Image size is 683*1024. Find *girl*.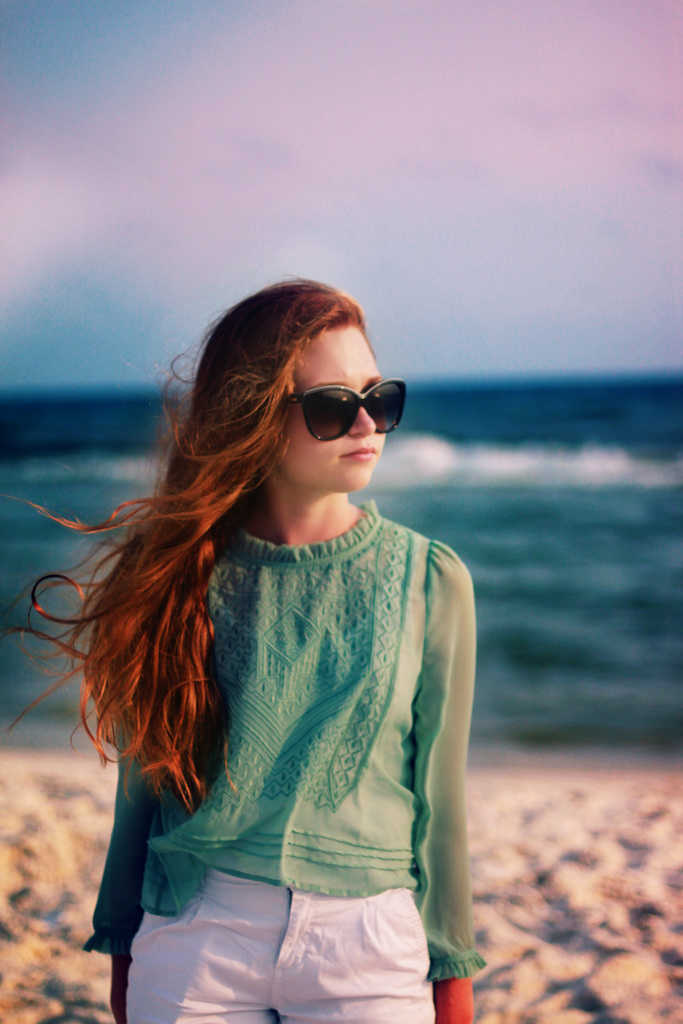
detection(2, 274, 486, 1023).
